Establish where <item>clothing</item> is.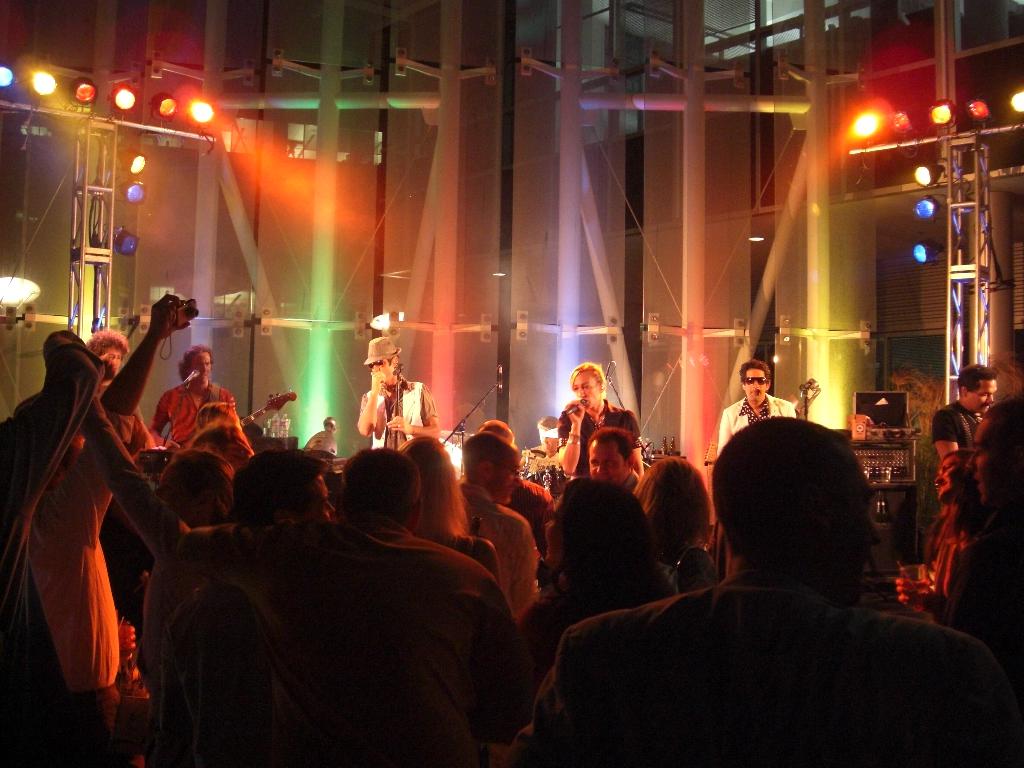
Established at 557, 397, 642, 479.
